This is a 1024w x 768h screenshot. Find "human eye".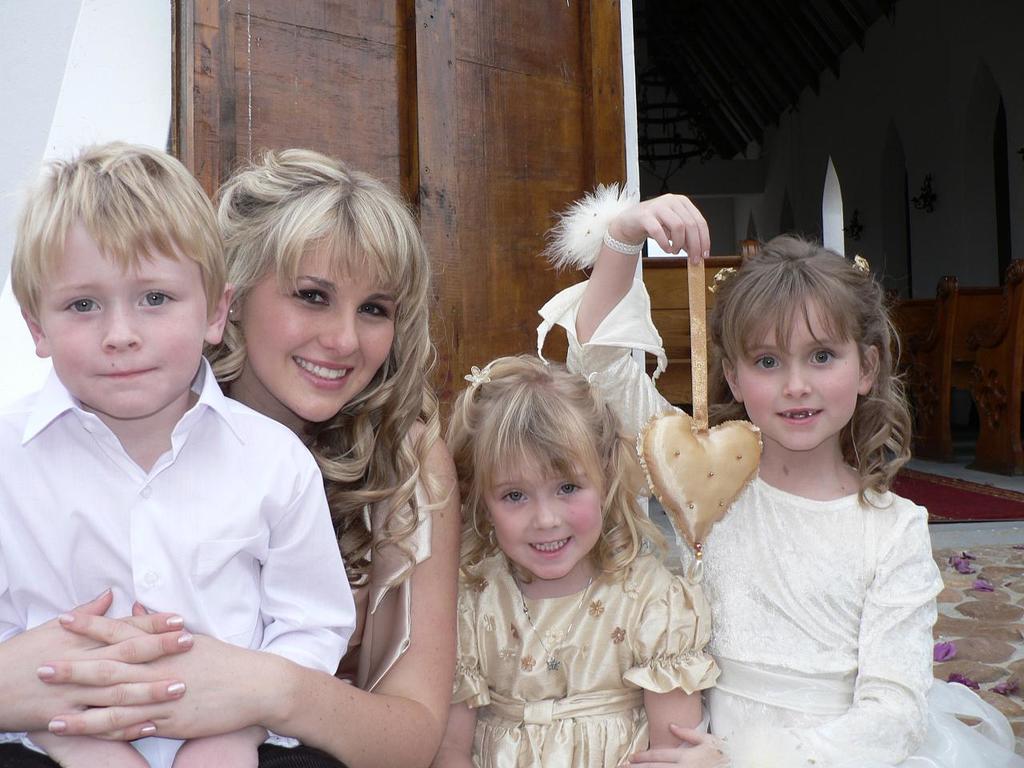
Bounding box: 806:350:838:370.
